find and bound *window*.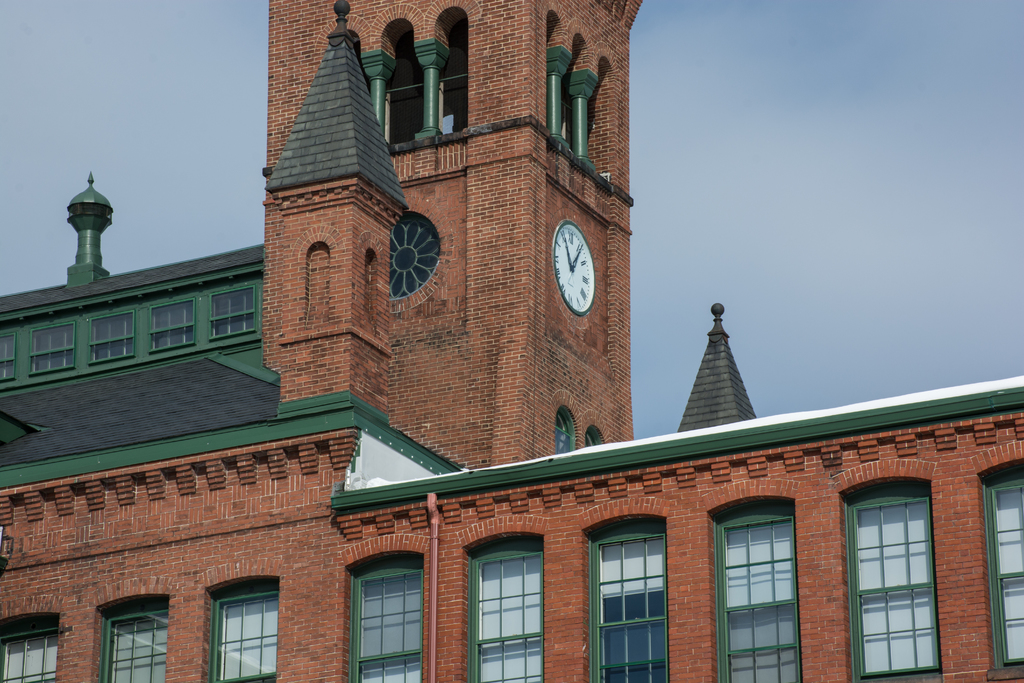
Bound: 1 595 68 682.
